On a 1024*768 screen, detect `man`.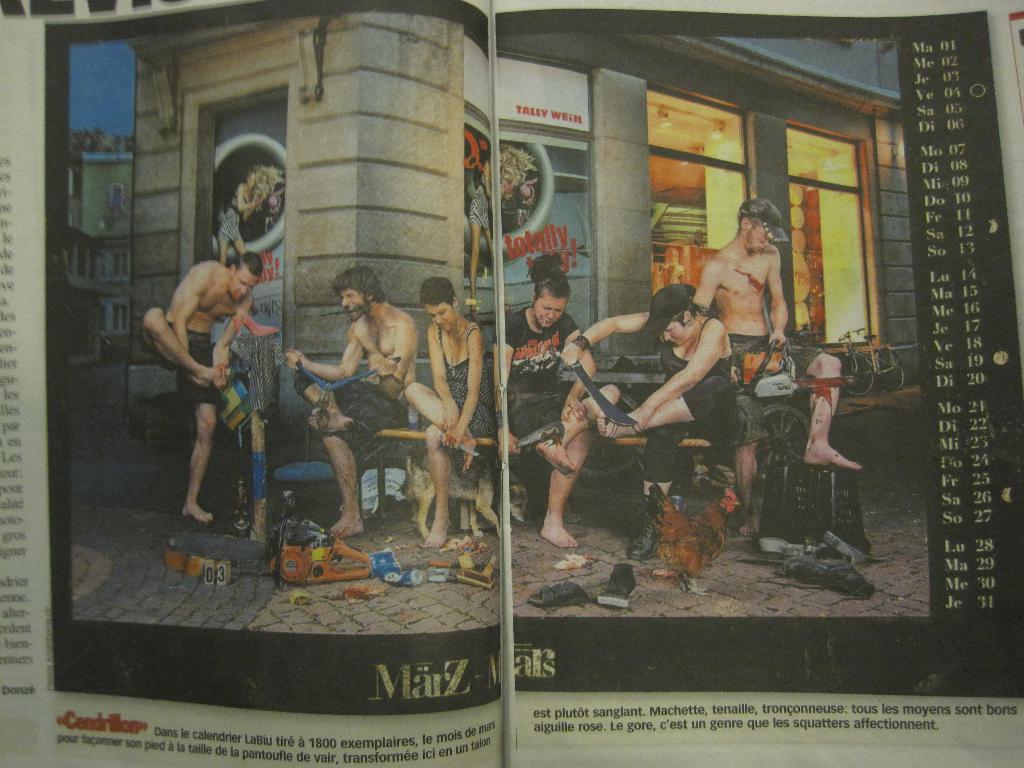
<bbox>382, 286, 488, 557</bbox>.
